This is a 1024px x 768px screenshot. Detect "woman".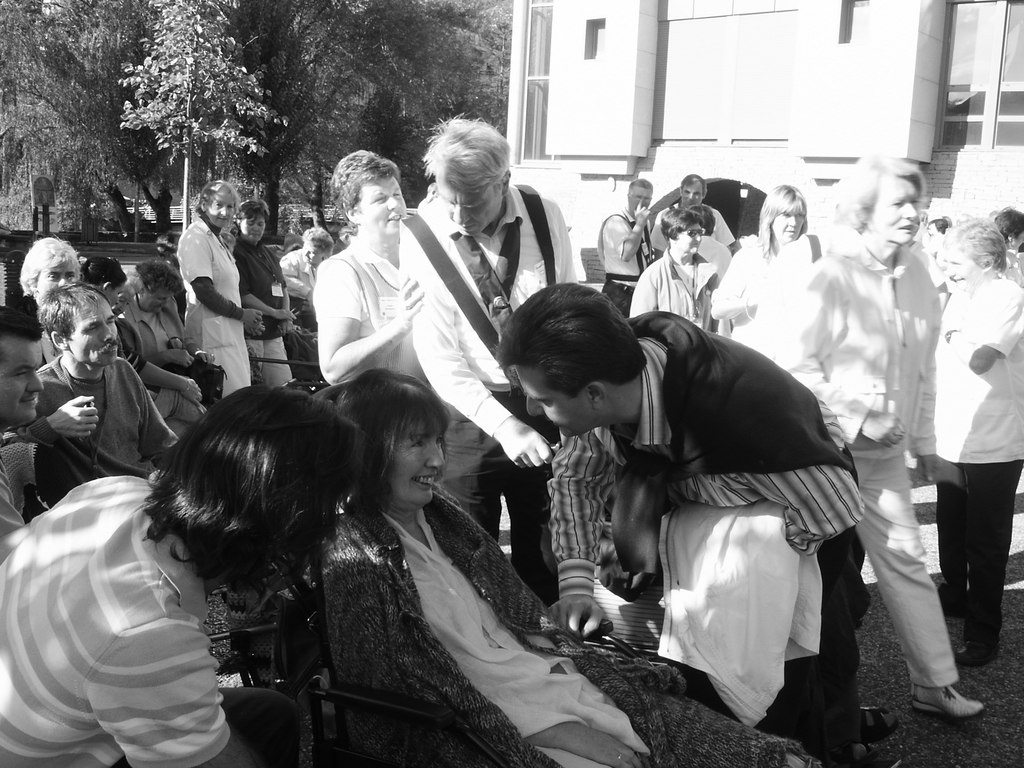
{"x1": 240, "y1": 209, "x2": 287, "y2": 381}.
